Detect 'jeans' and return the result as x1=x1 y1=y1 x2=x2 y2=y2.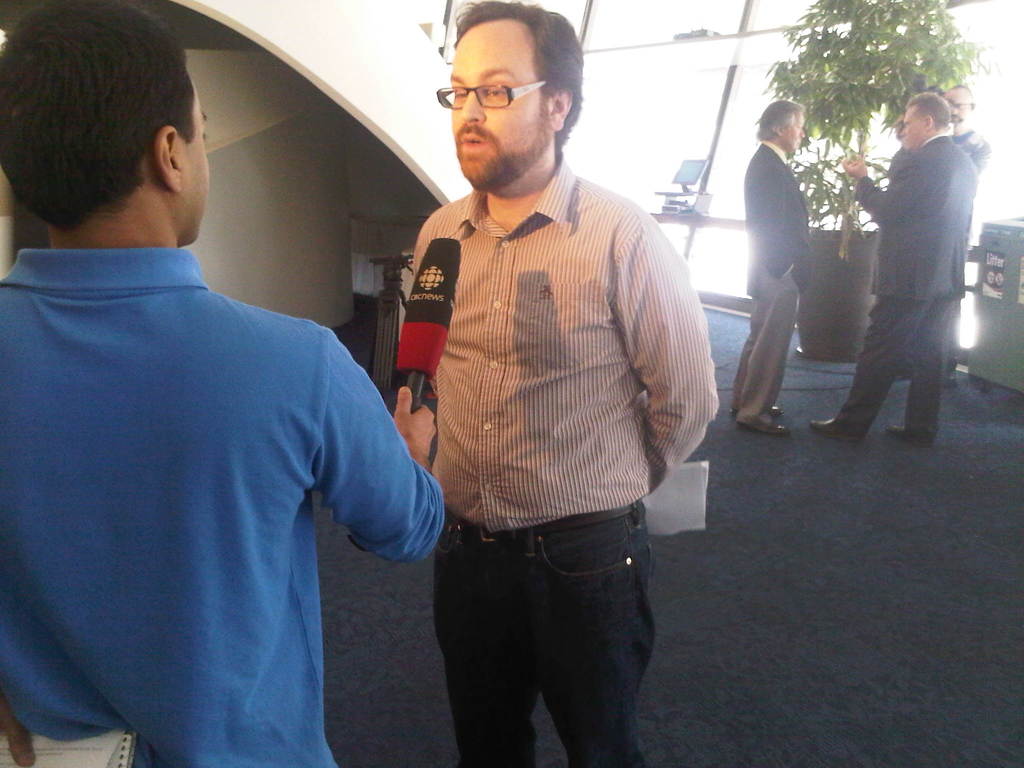
x1=420 y1=503 x2=673 y2=765.
